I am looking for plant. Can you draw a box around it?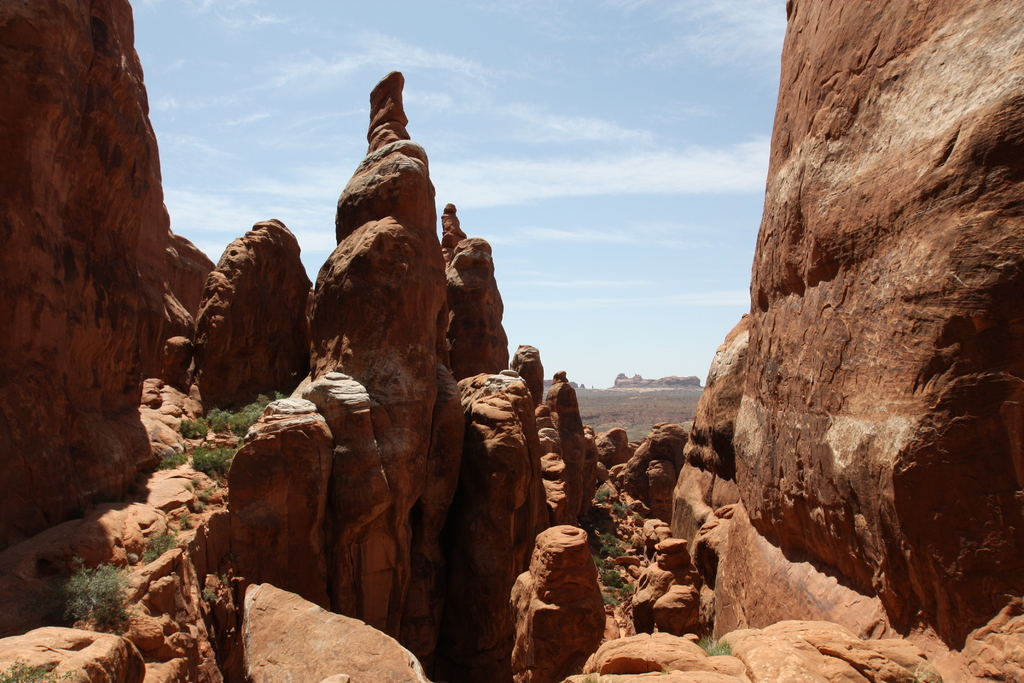
Sure, the bounding box is select_region(0, 653, 75, 682).
